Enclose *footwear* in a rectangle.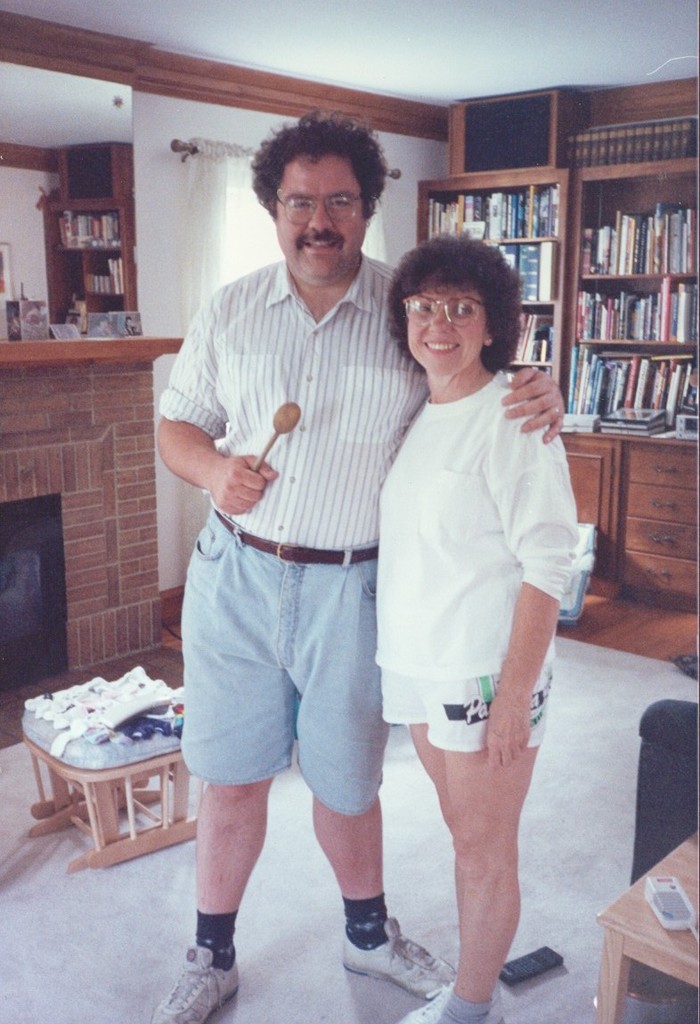
region(147, 946, 240, 1023).
